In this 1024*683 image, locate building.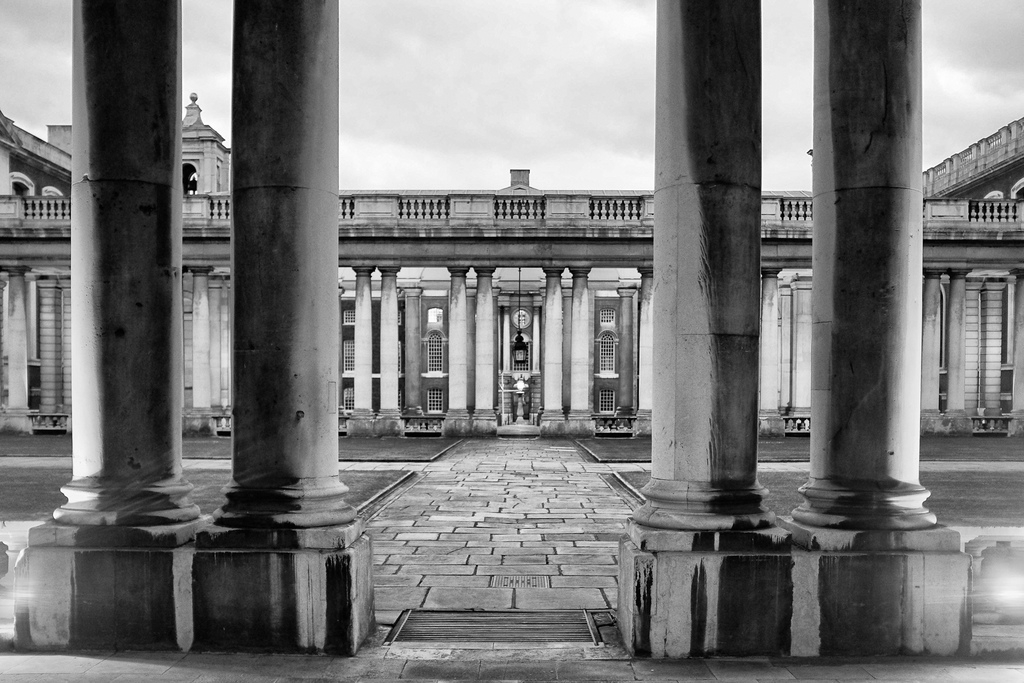
Bounding box: rect(0, 86, 1023, 431).
